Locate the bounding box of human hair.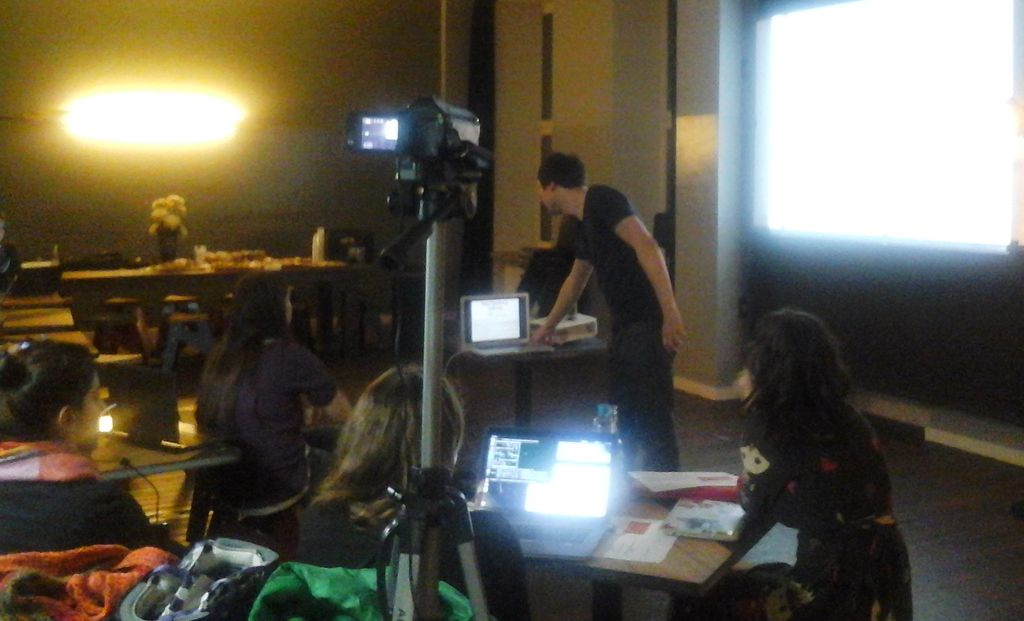
Bounding box: 194,268,284,446.
